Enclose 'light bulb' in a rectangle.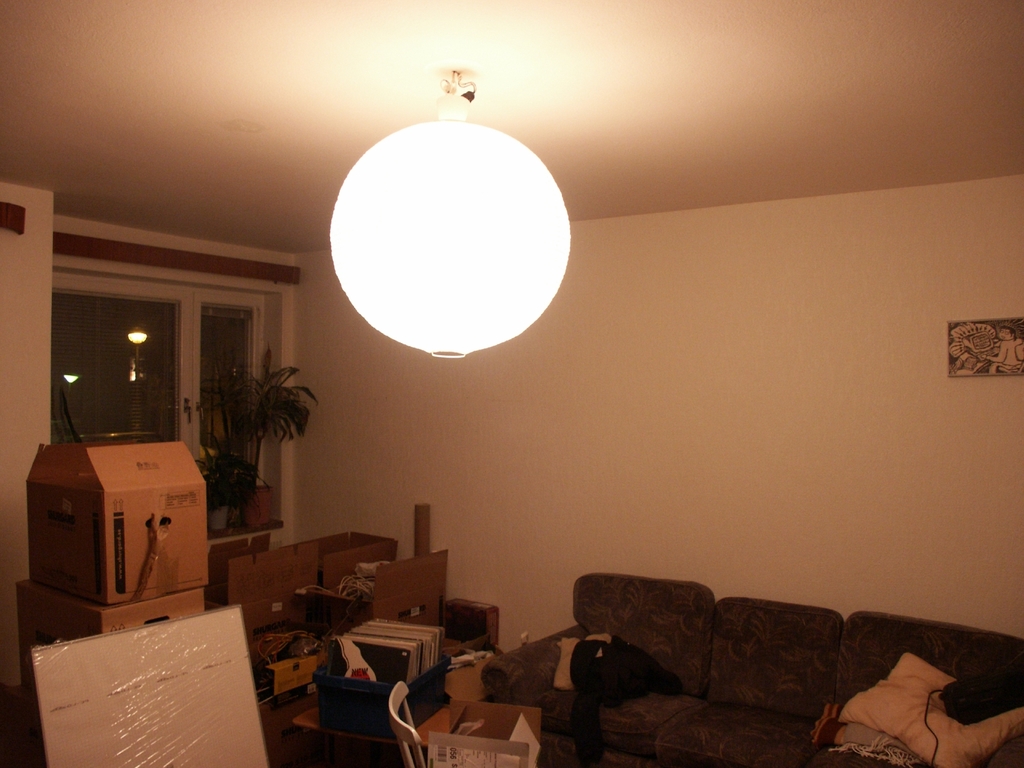
bbox=[66, 374, 80, 382].
